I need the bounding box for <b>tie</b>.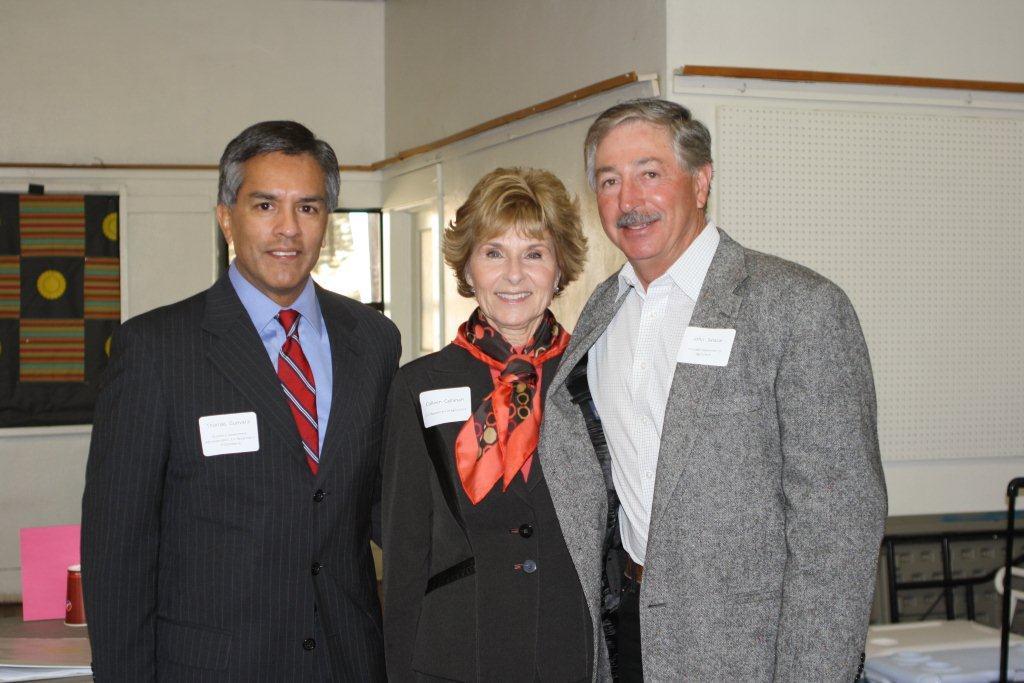
Here it is: left=273, top=307, right=315, bottom=472.
